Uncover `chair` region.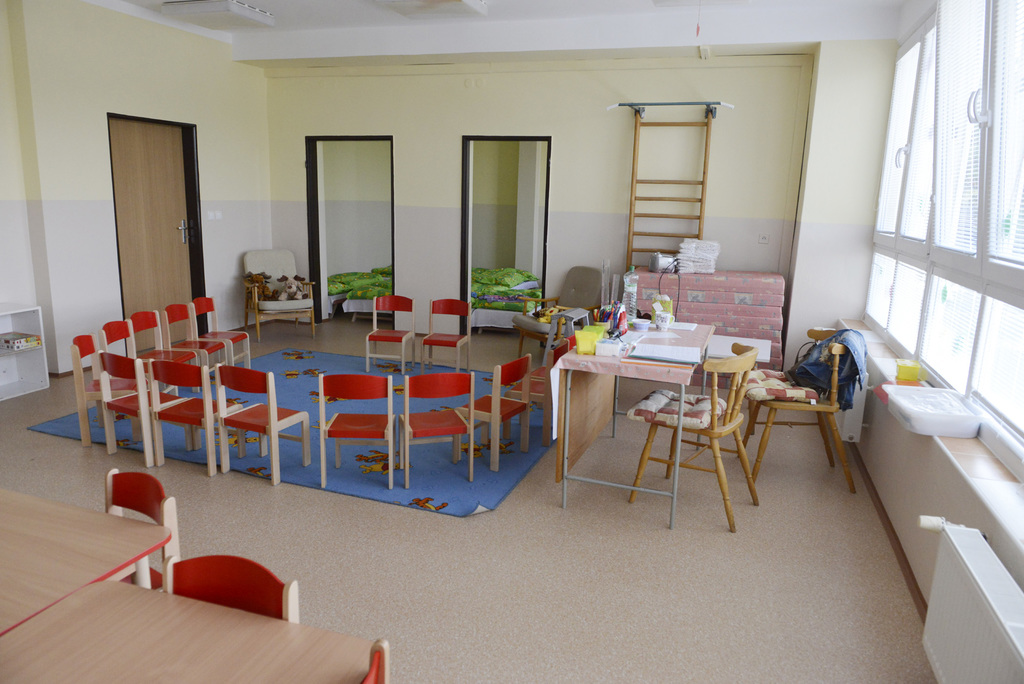
Uncovered: (417,298,472,367).
